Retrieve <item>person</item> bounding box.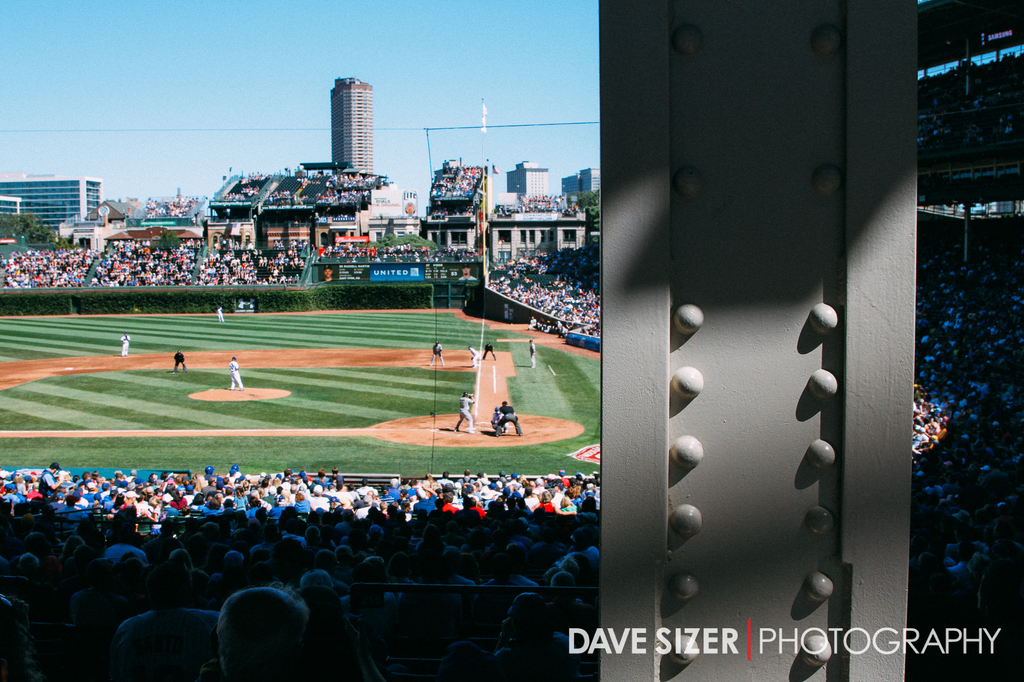
Bounding box: box(451, 390, 473, 432).
